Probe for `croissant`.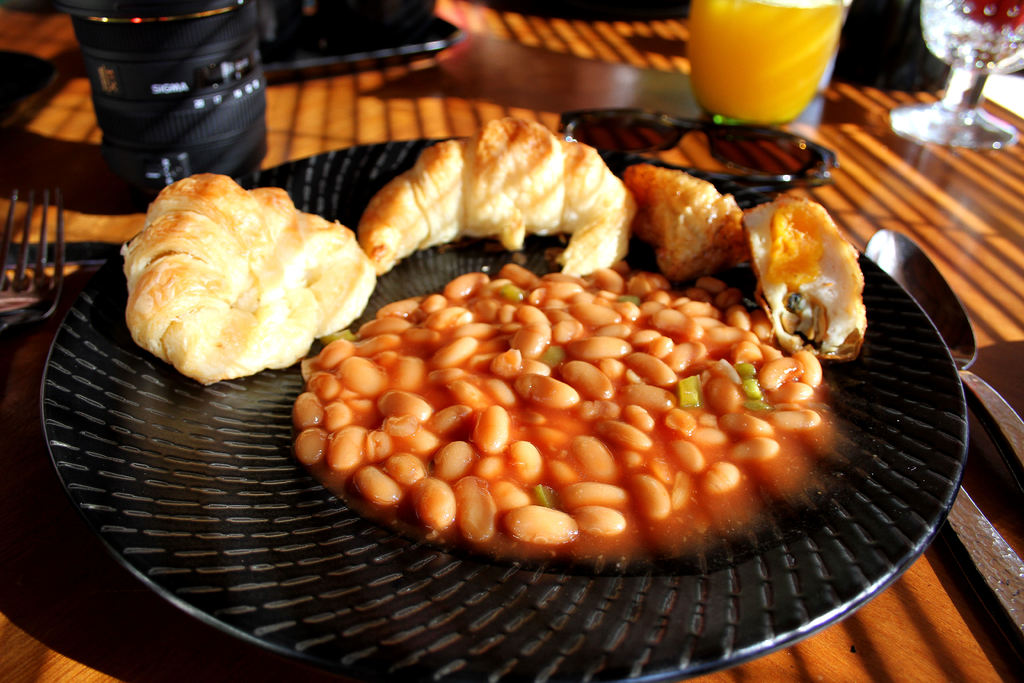
Probe result: rect(114, 174, 375, 379).
